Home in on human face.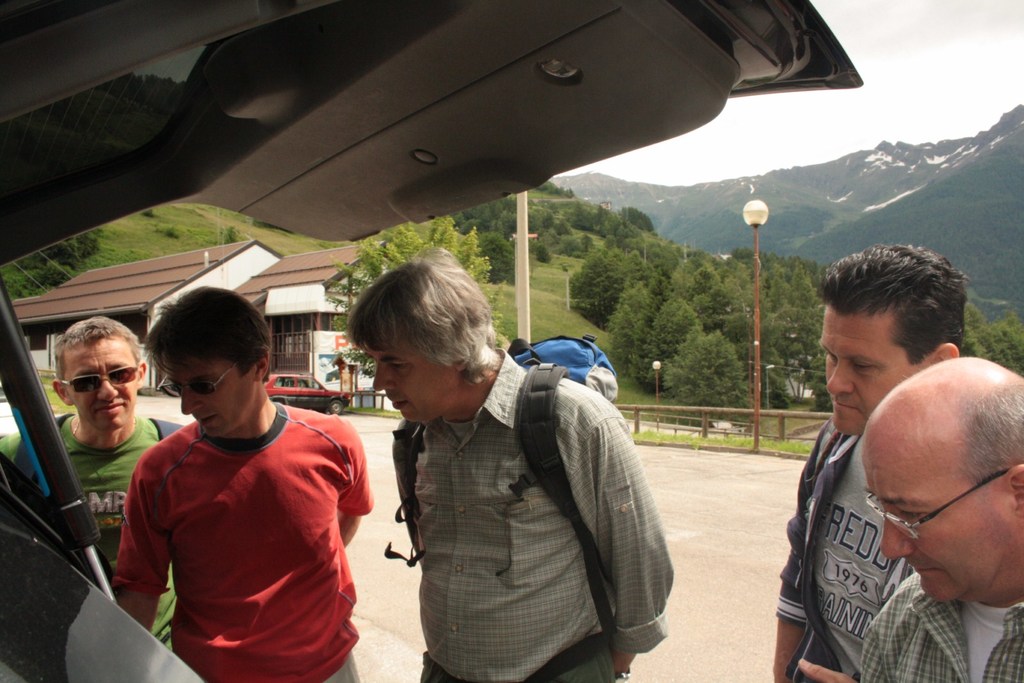
Homed in at 821 311 913 434.
